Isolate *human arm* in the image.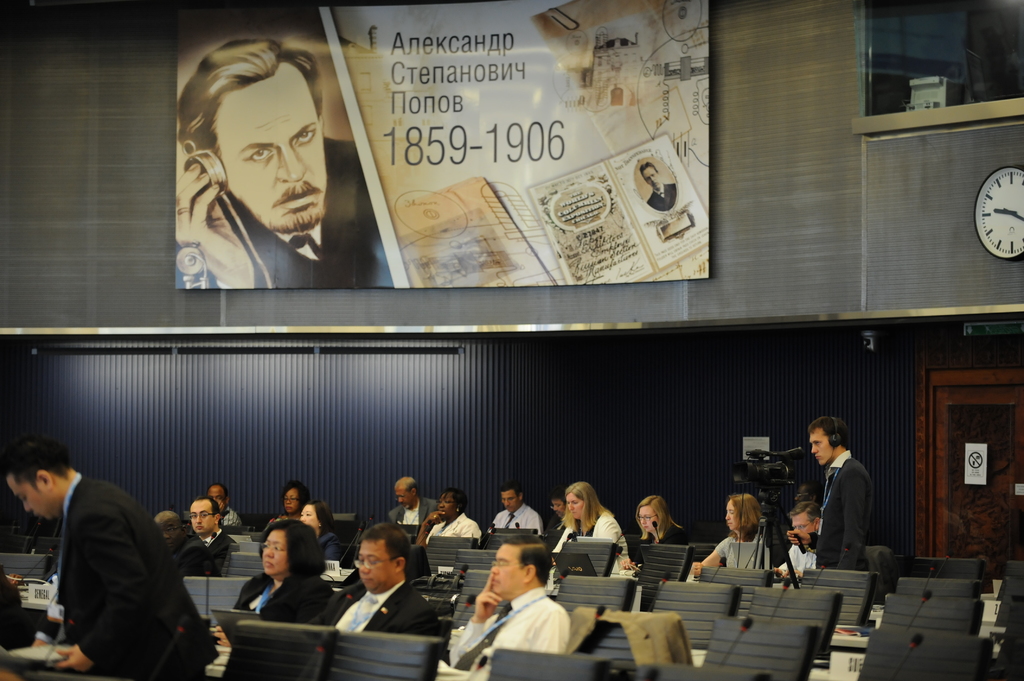
Isolated region: <region>43, 507, 164, 676</region>.
